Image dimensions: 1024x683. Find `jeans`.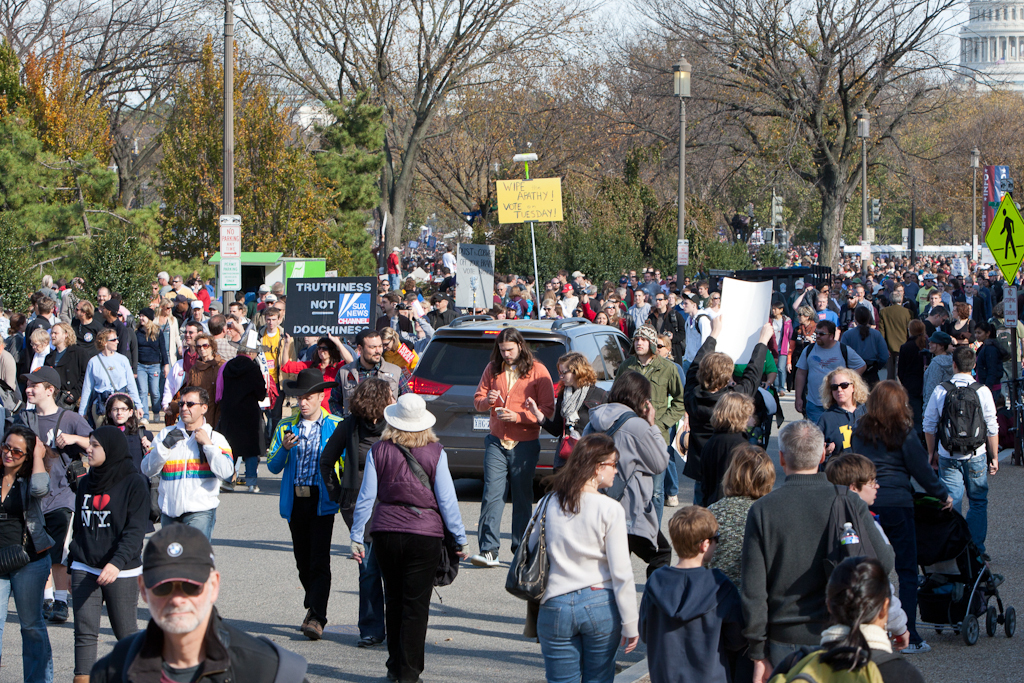
[x1=355, y1=561, x2=383, y2=641].
